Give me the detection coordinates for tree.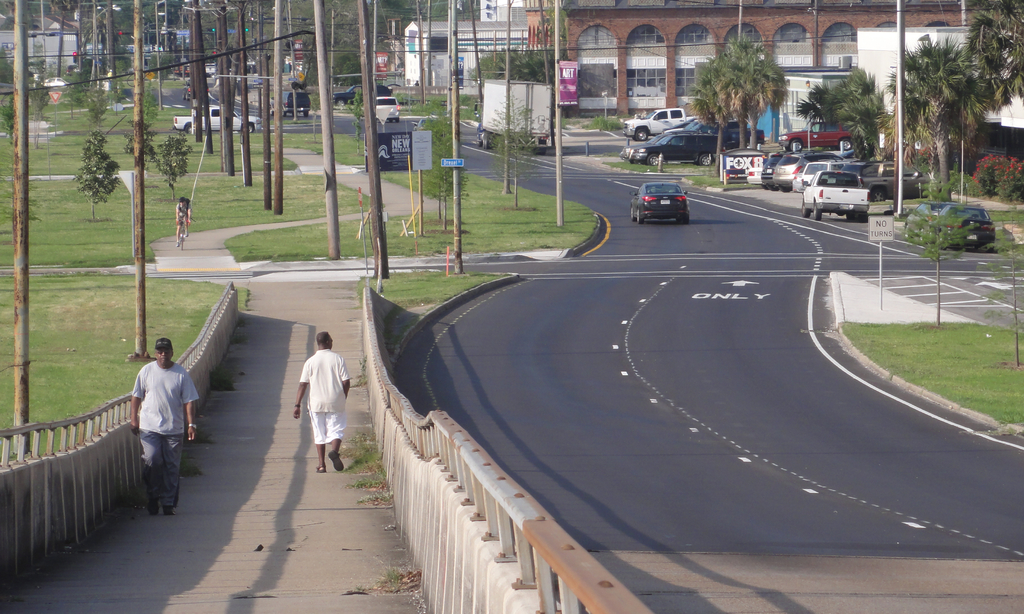
crop(72, 131, 111, 229).
